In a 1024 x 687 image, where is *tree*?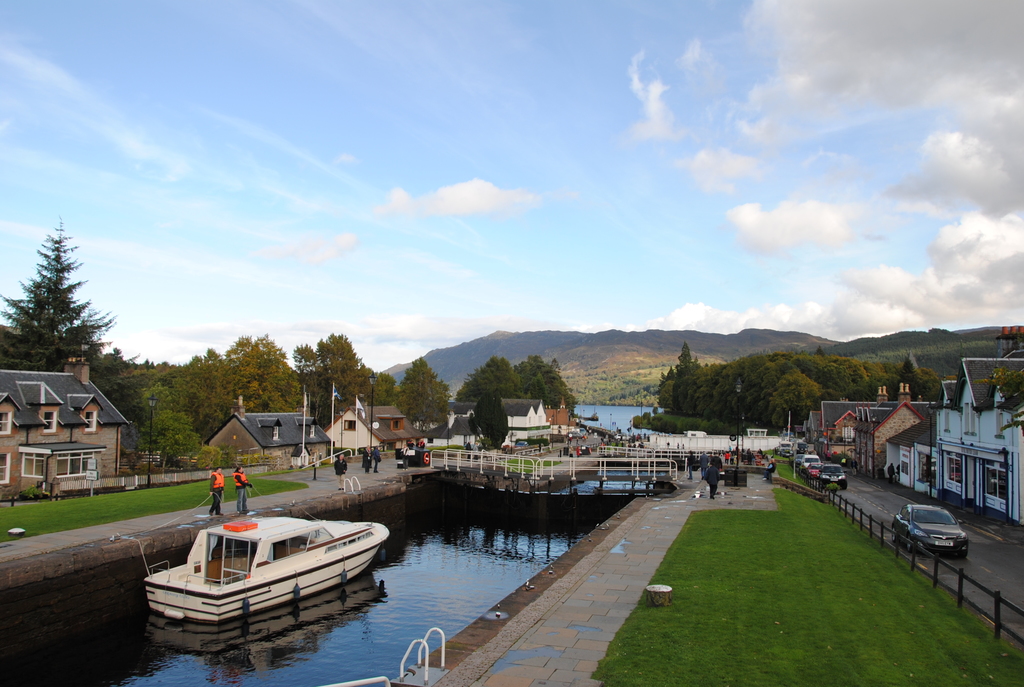
bbox(886, 320, 1023, 472).
